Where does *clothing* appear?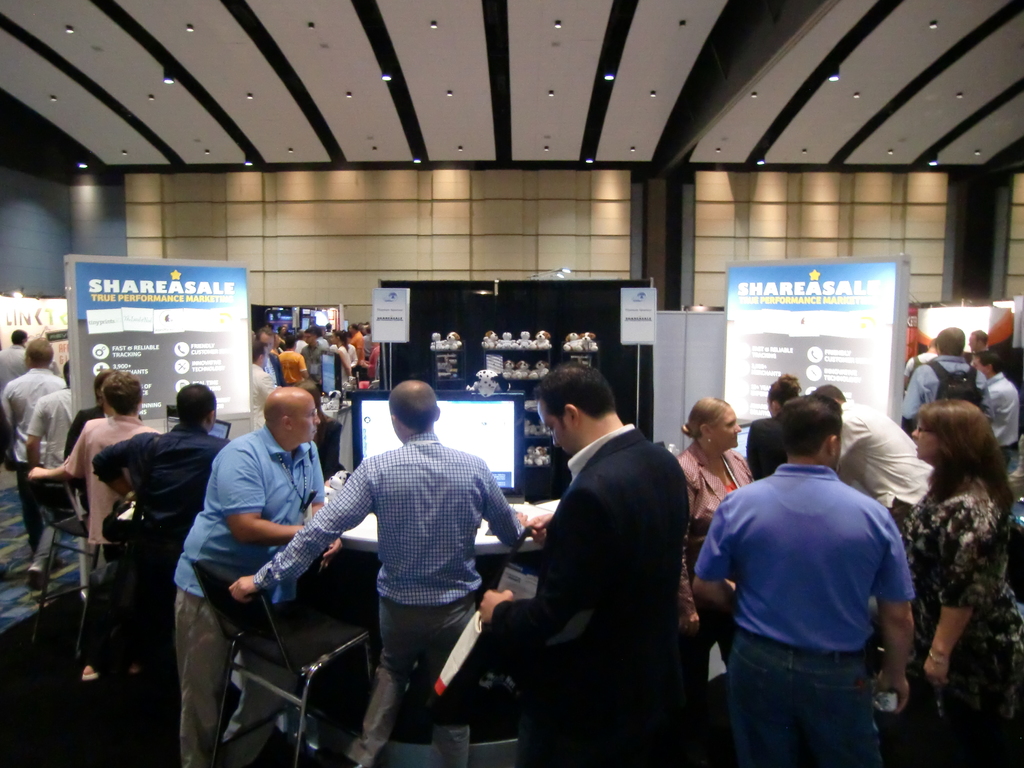
Appears at pyautogui.locateOnScreen(675, 440, 758, 686).
